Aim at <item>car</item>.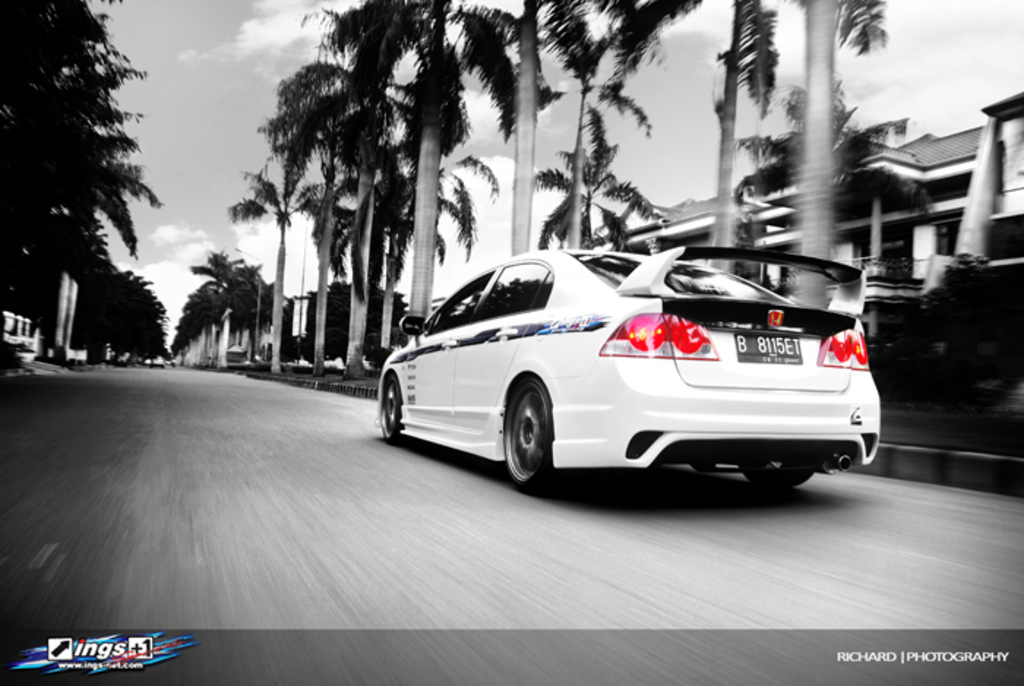
Aimed at {"x1": 377, "y1": 244, "x2": 884, "y2": 494}.
